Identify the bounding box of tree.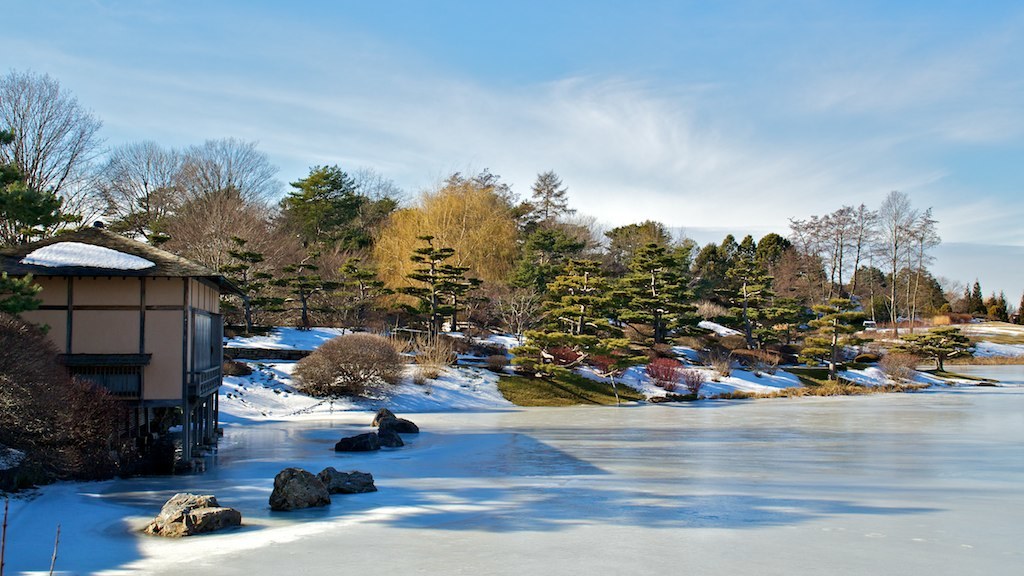
[x1=91, y1=122, x2=202, y2=222].
